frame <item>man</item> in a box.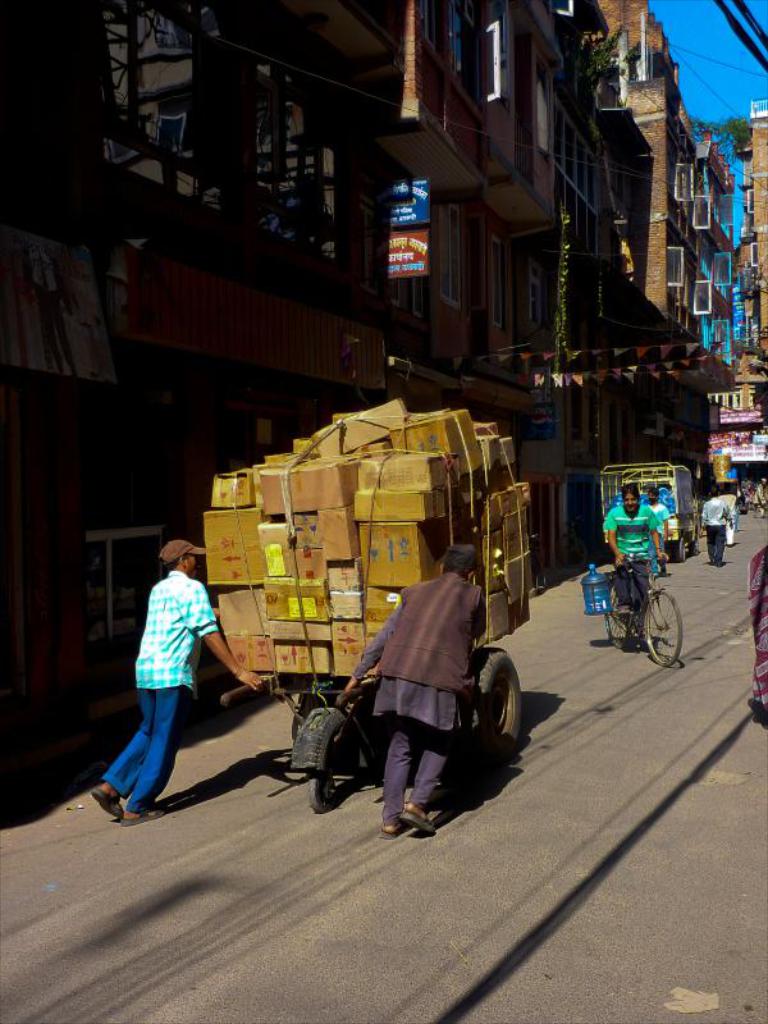
(left=87, top=543, right=266, bottom=826).
